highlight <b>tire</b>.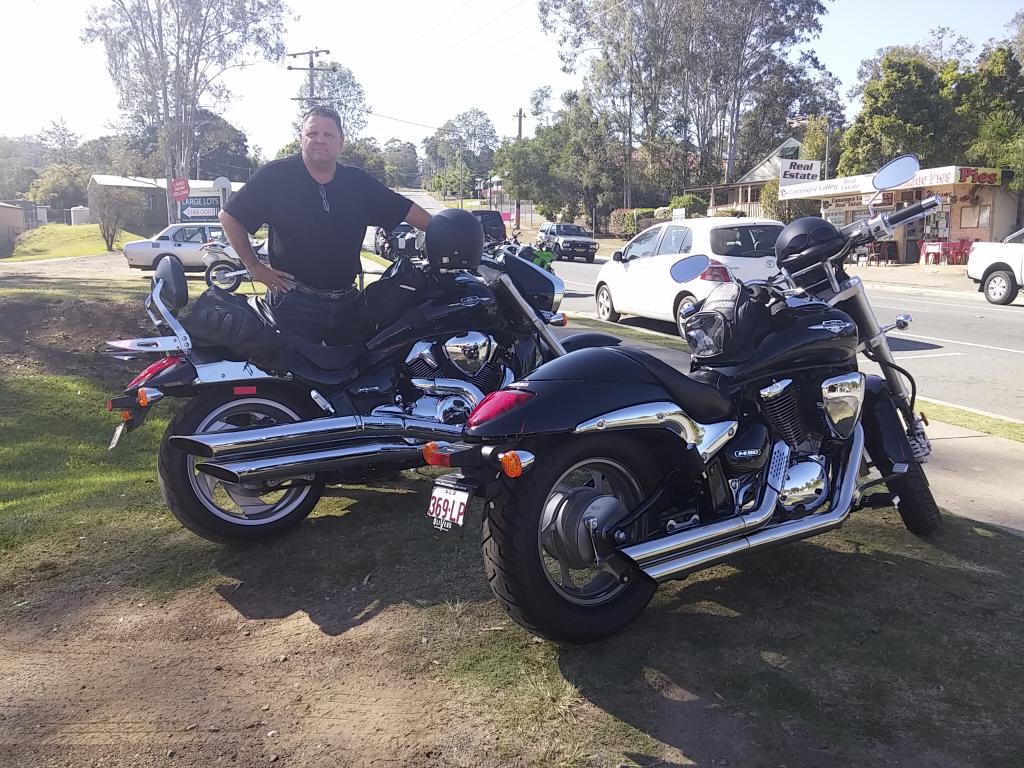
Highlighted region: 876/417/943/533.
